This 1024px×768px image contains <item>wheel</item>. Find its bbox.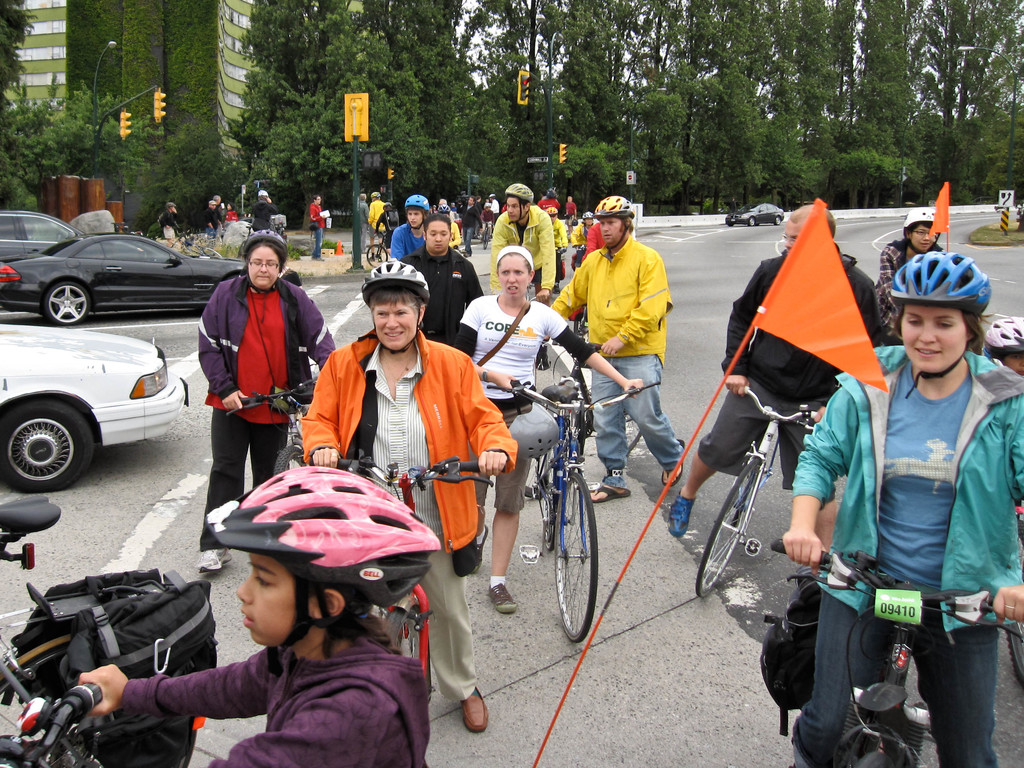
bbox(536, 448, 557, 551).
